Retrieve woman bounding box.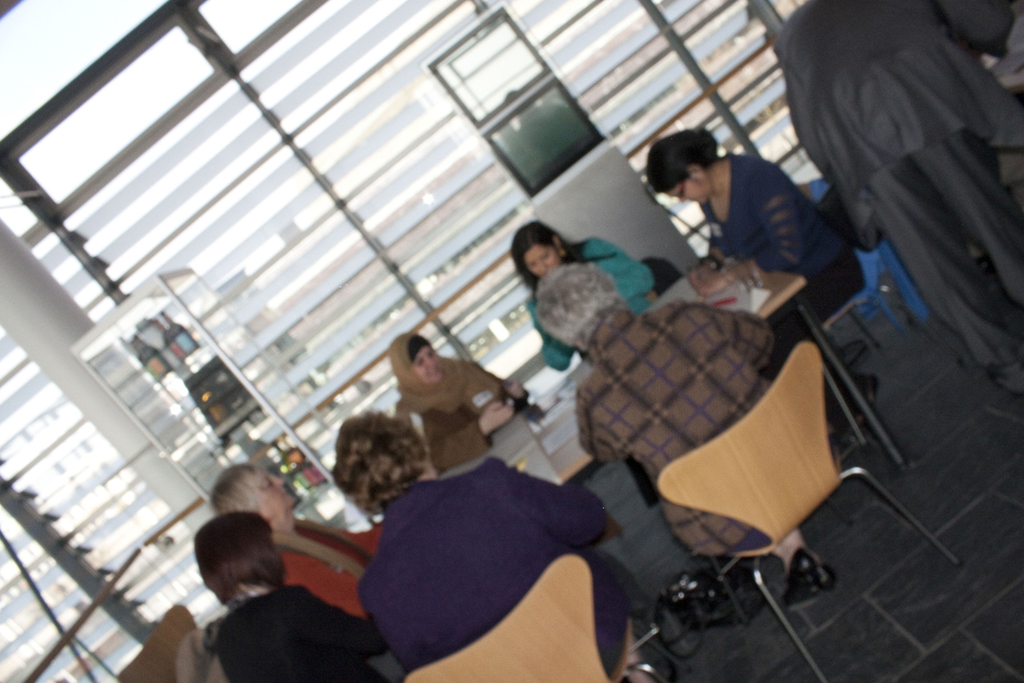
Bounding box: detection(392, 330, 520, 466).
